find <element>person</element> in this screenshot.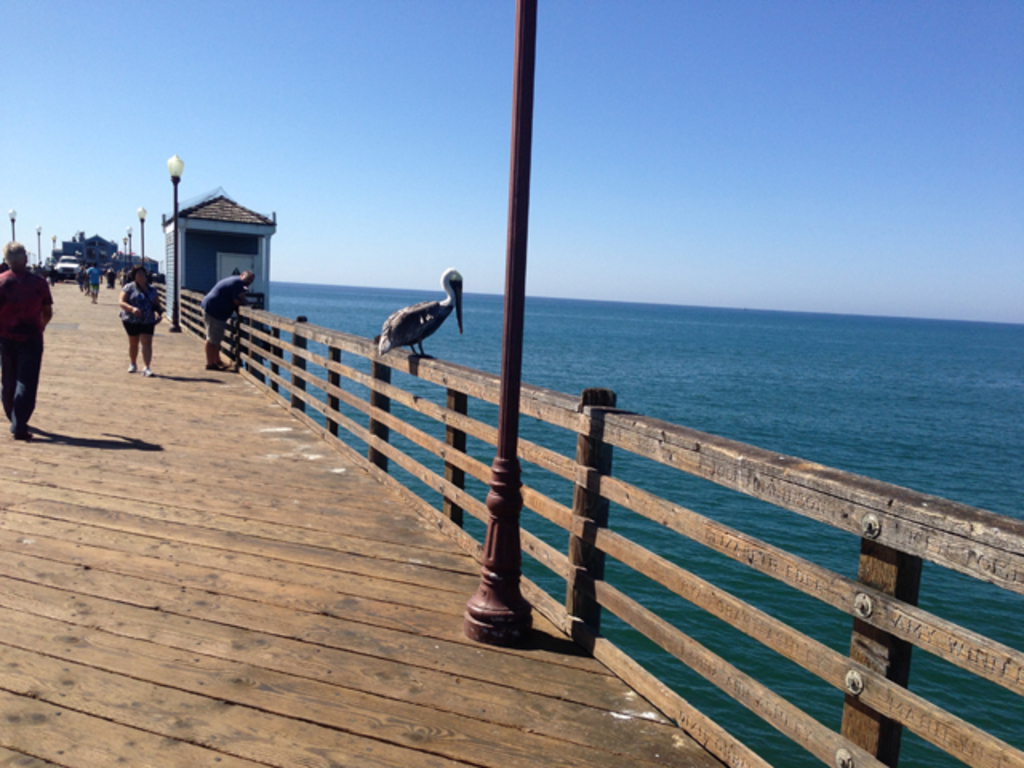
The bounding box for <element>person</element> is left=0, top=242, right=50, bottom=438.
